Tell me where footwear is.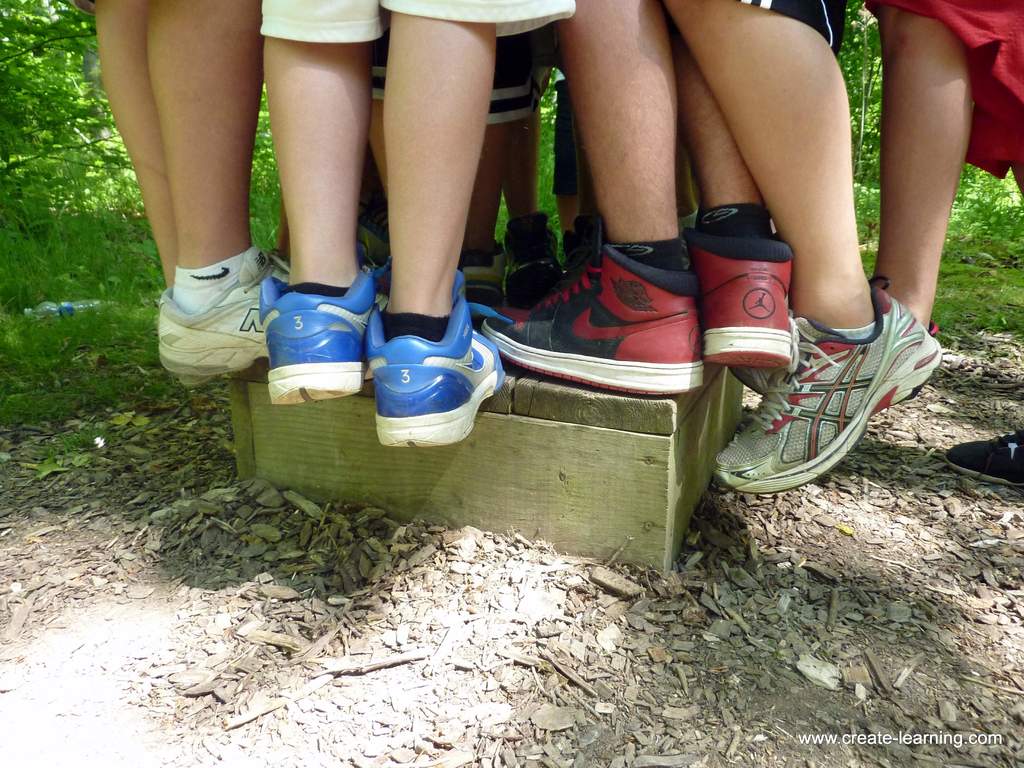
footwear is at [x1=950, y1=435, x2=1023, y2=488].
